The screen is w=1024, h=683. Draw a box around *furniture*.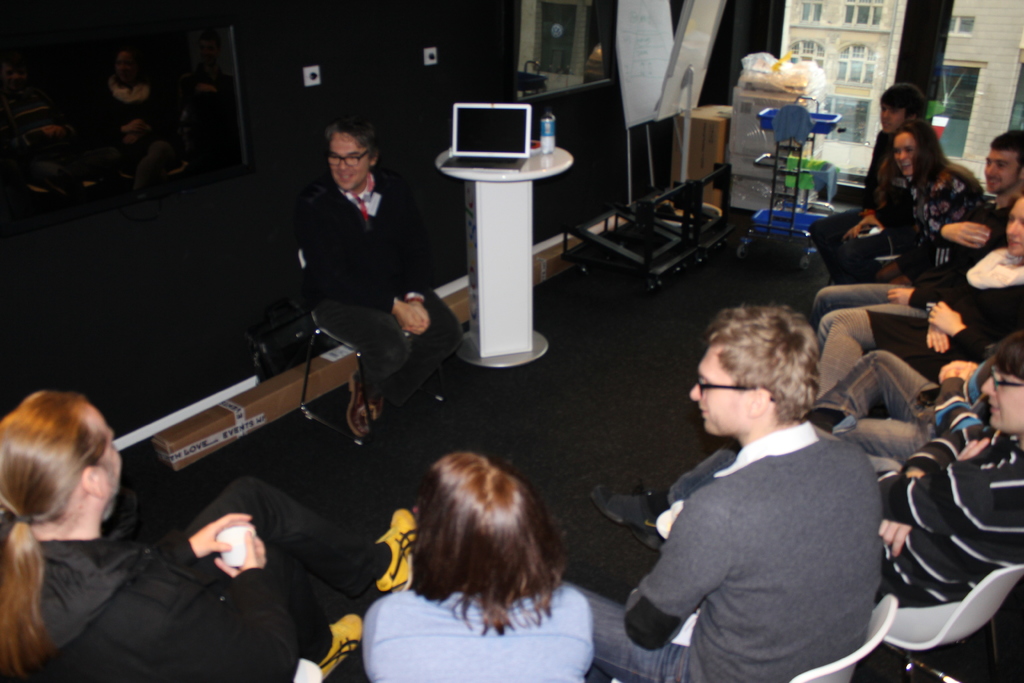
872:563:1023:682.
